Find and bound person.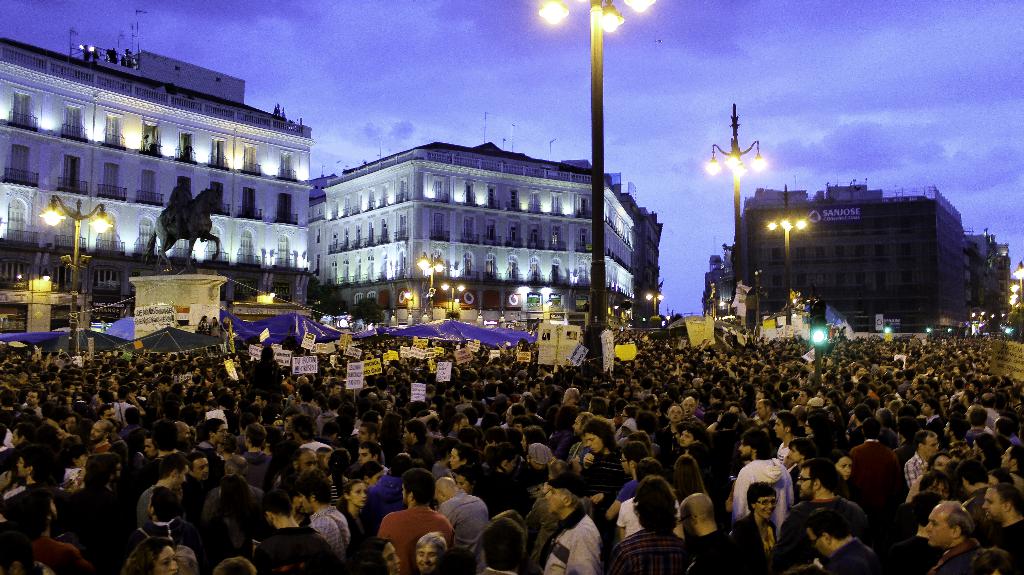
Bound: 3/484/92/574.
